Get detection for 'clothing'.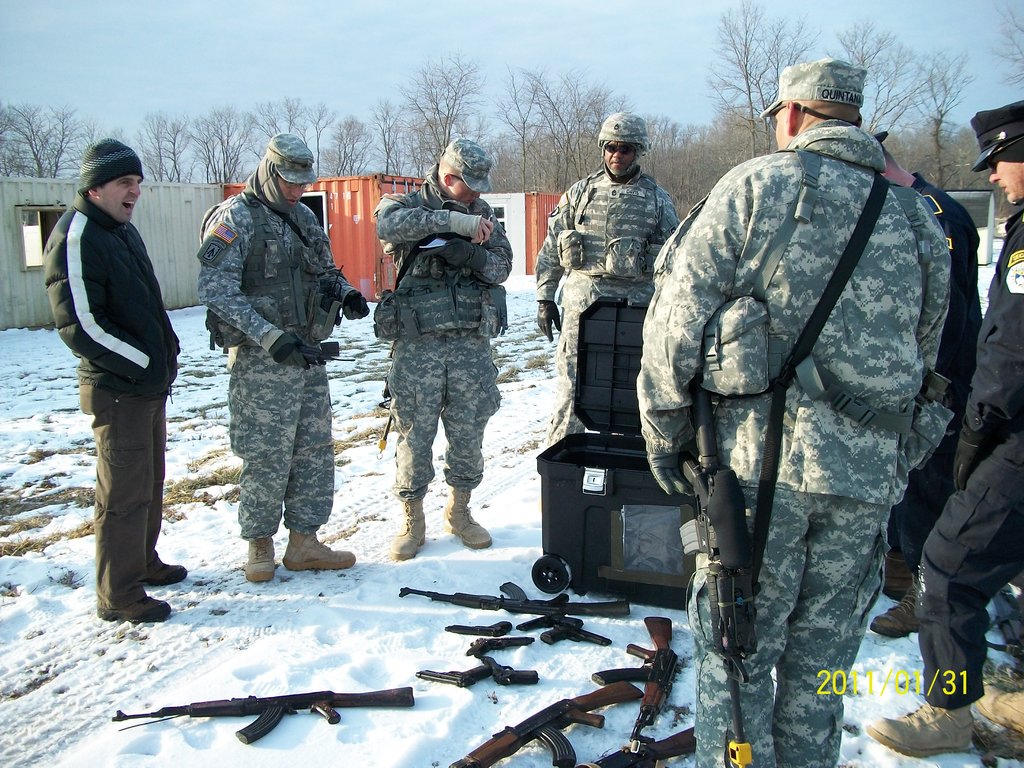
Detection: region(372, 171, 513, 502).
